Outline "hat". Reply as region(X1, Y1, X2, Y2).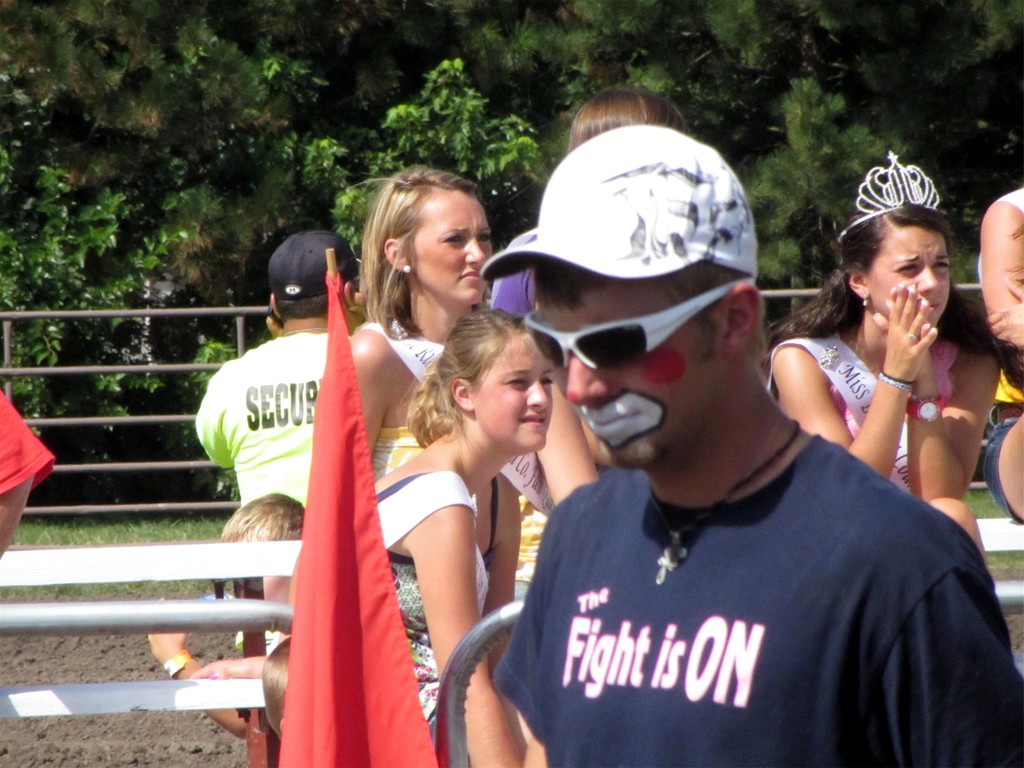
region(480, 124, 753, 278).
